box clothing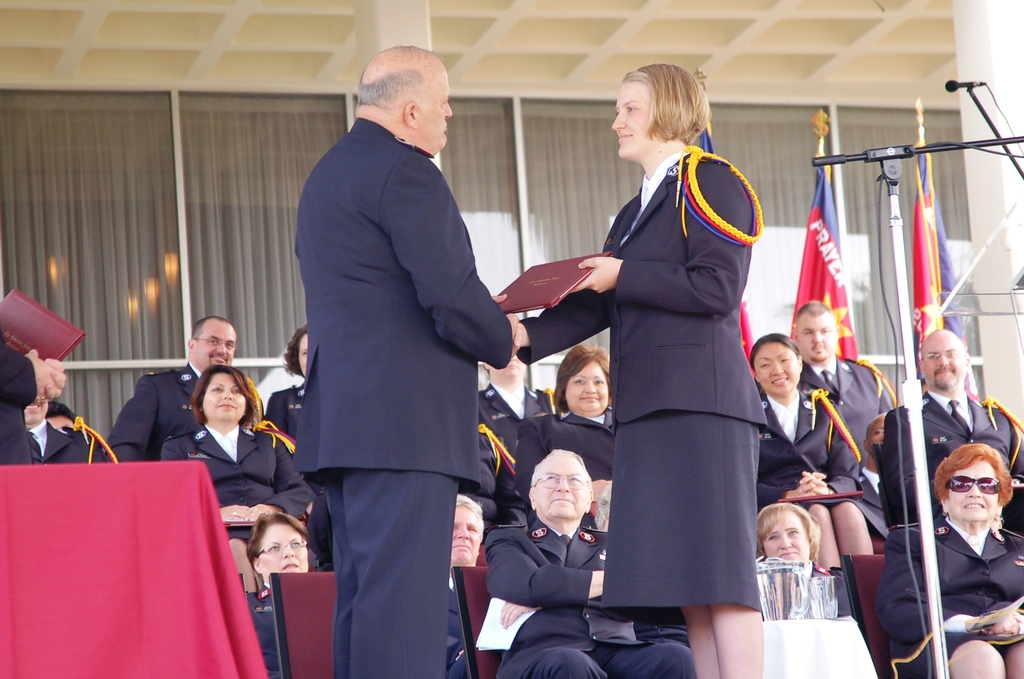
x1=478 y1=385 x2=562 y2=510
